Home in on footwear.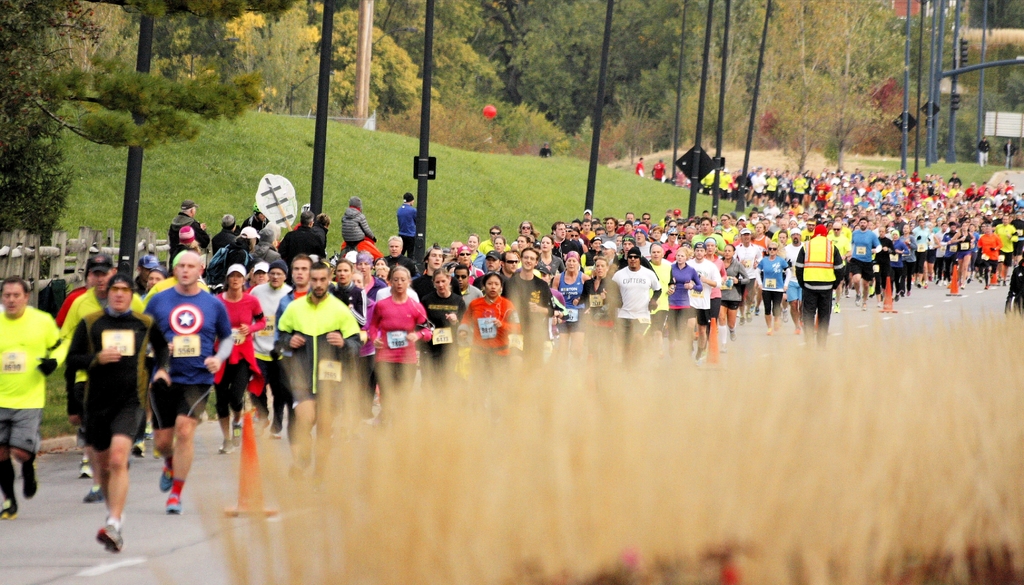
Homed in at 163,492,181,518.
